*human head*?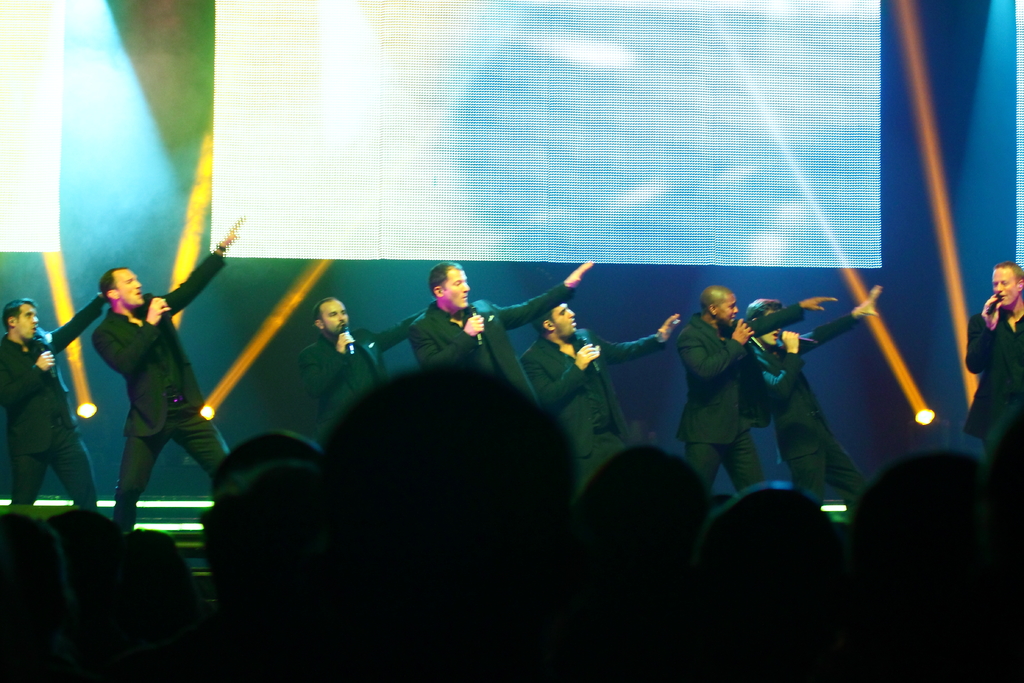
bbox=[88, 531, 191, 682]
